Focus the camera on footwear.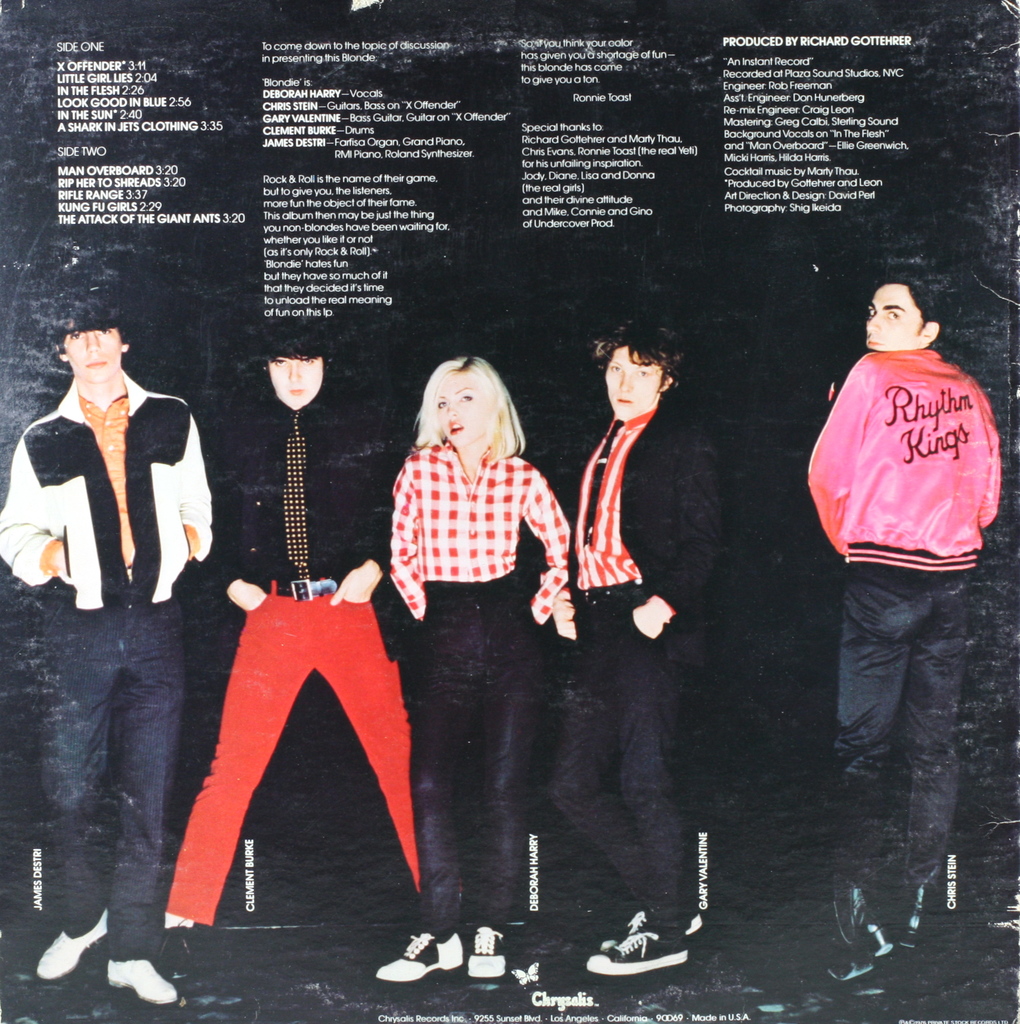
Focus region: 378,928,469,977.
